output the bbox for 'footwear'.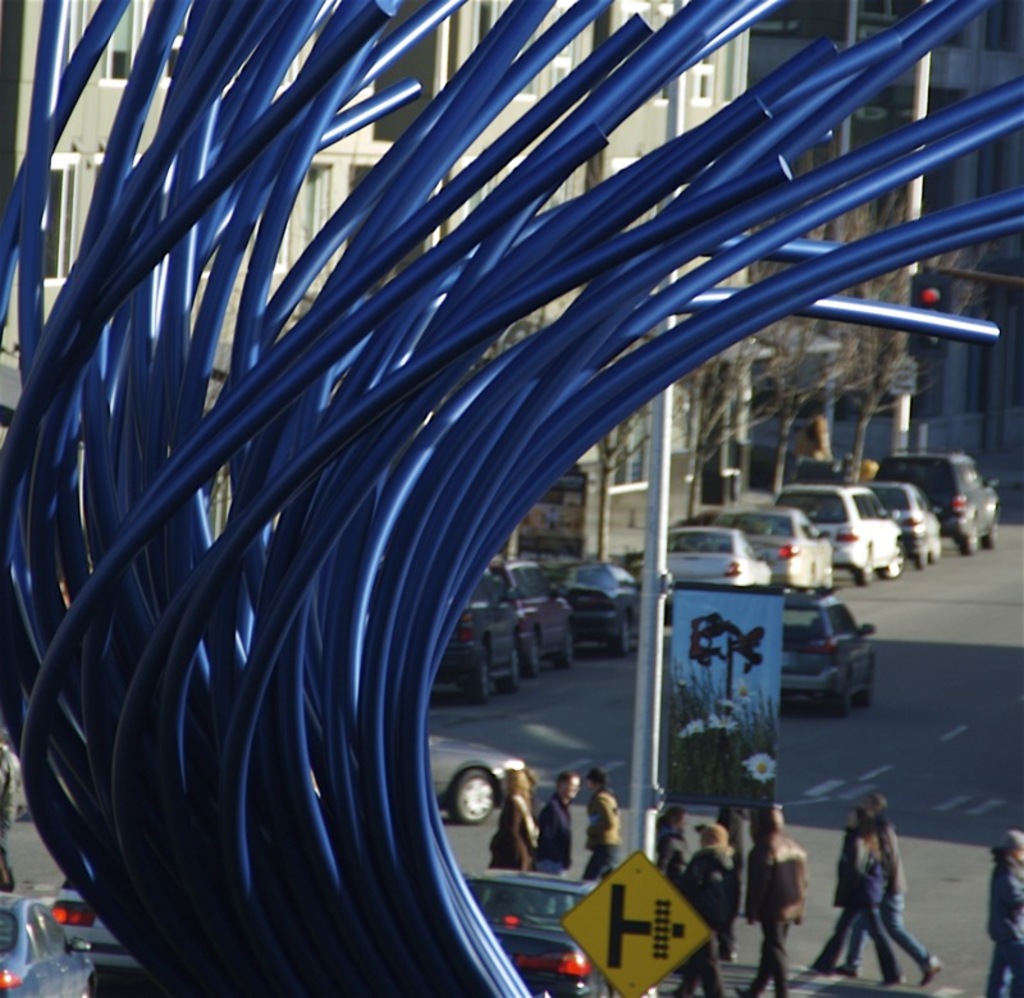
[731, 981, 748, 997].
